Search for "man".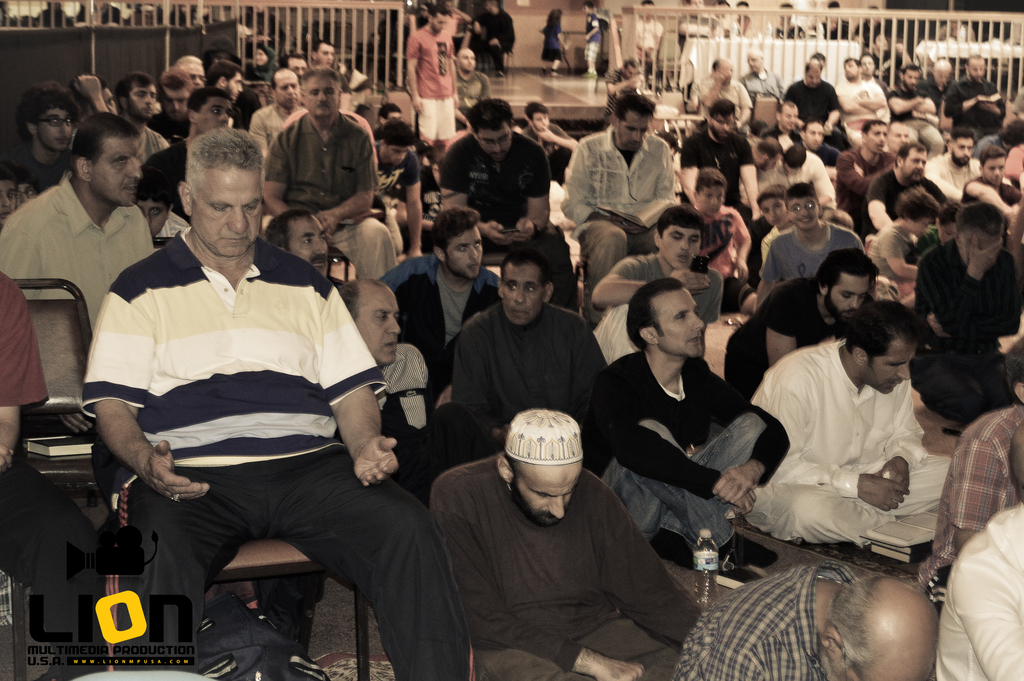
Found at bbox=(209, 60, 241, 101).
